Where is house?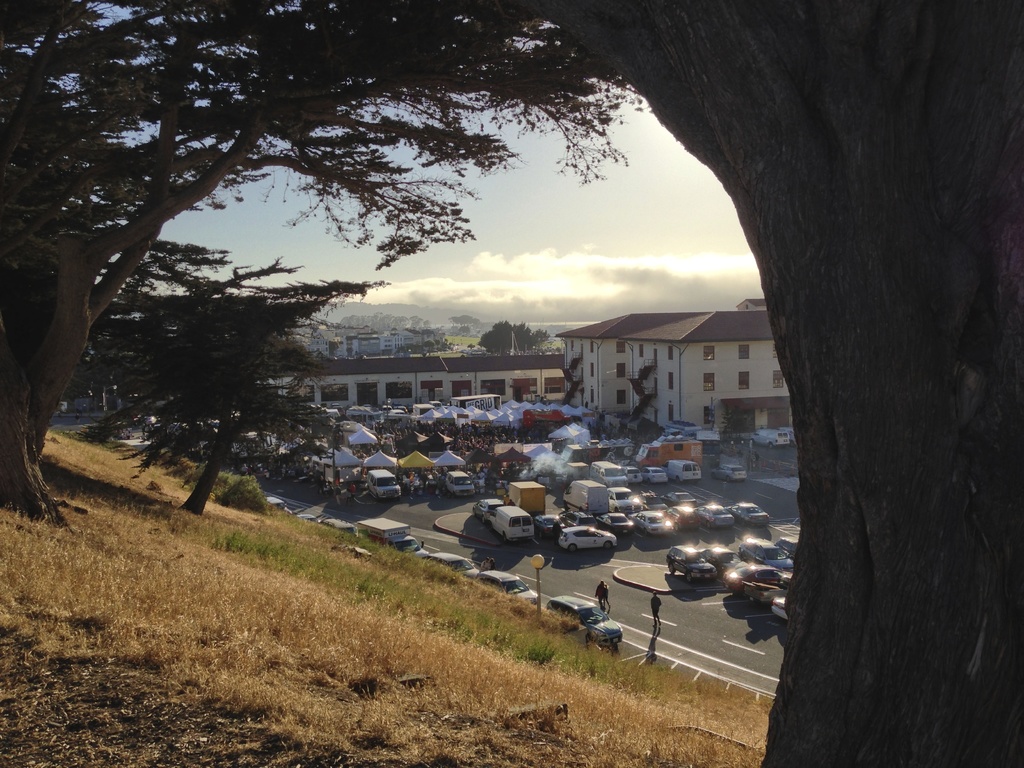
pyautogui.locateOnScreen(342, 322, 420, 355).
